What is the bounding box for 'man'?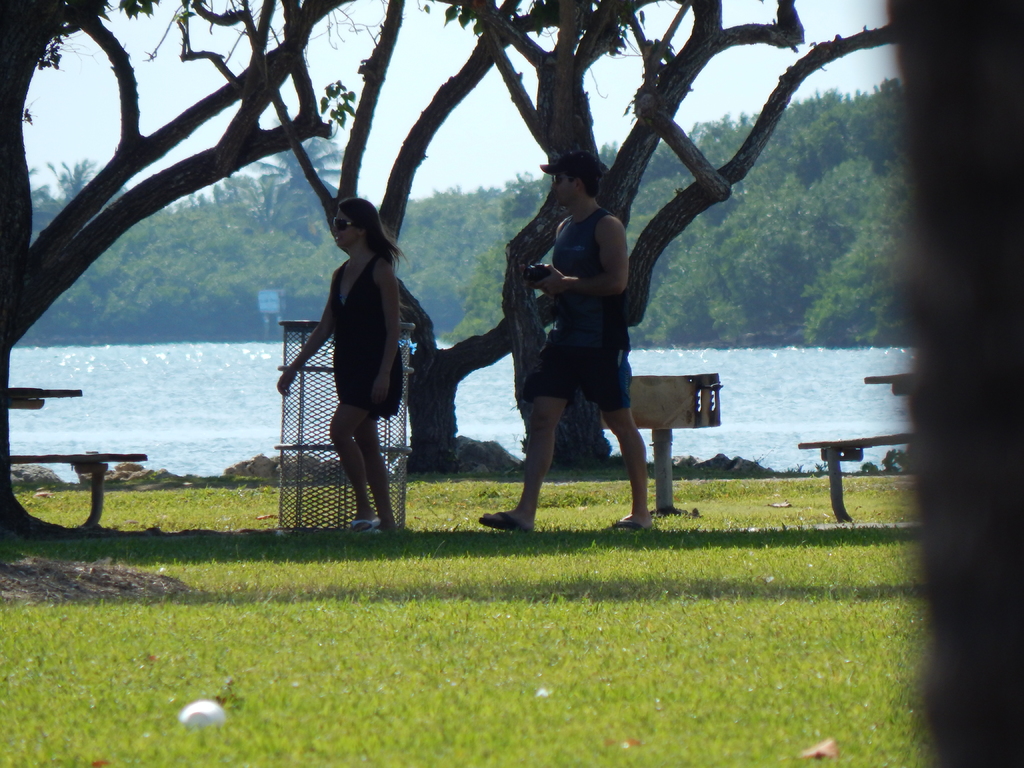
detection(475, 161, 686, 539).
